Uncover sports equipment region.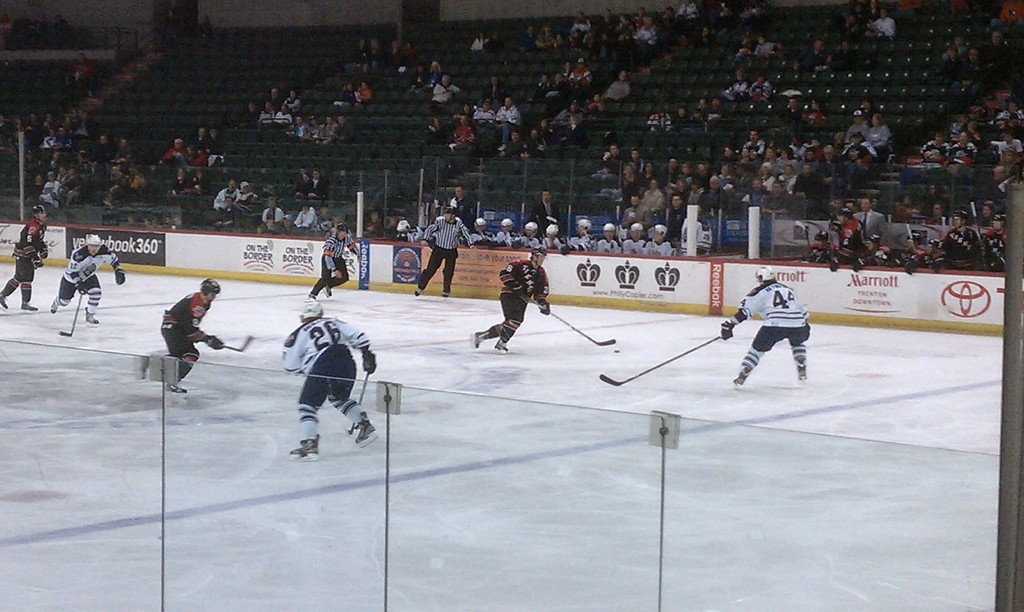
Uncovered: (x1=86, y1=232, x2=102, y2=248).
